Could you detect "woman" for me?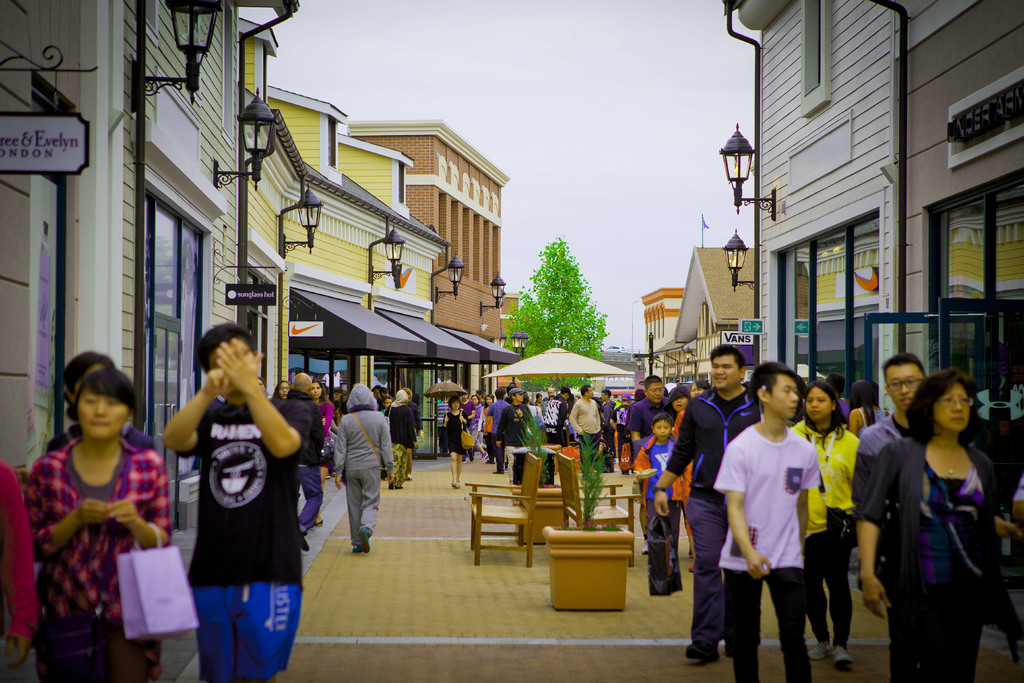
Detection result: [left=312, top=379, right=333, bottom=436].
